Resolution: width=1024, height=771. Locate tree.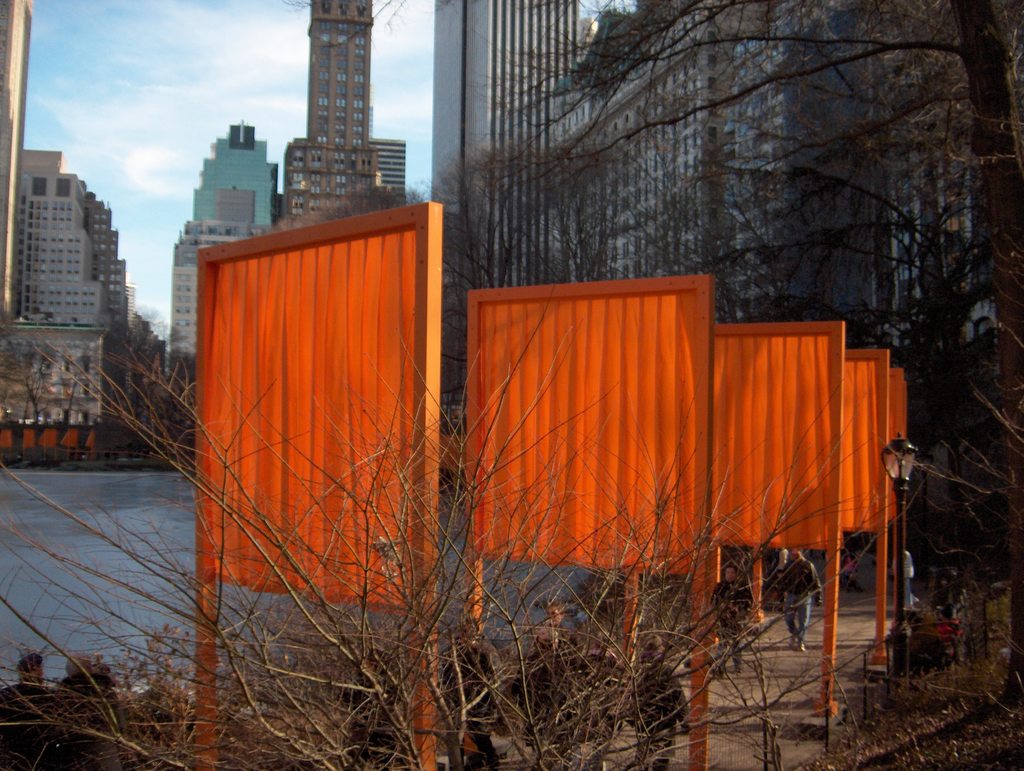
detection(415, 147, 628, 386).
